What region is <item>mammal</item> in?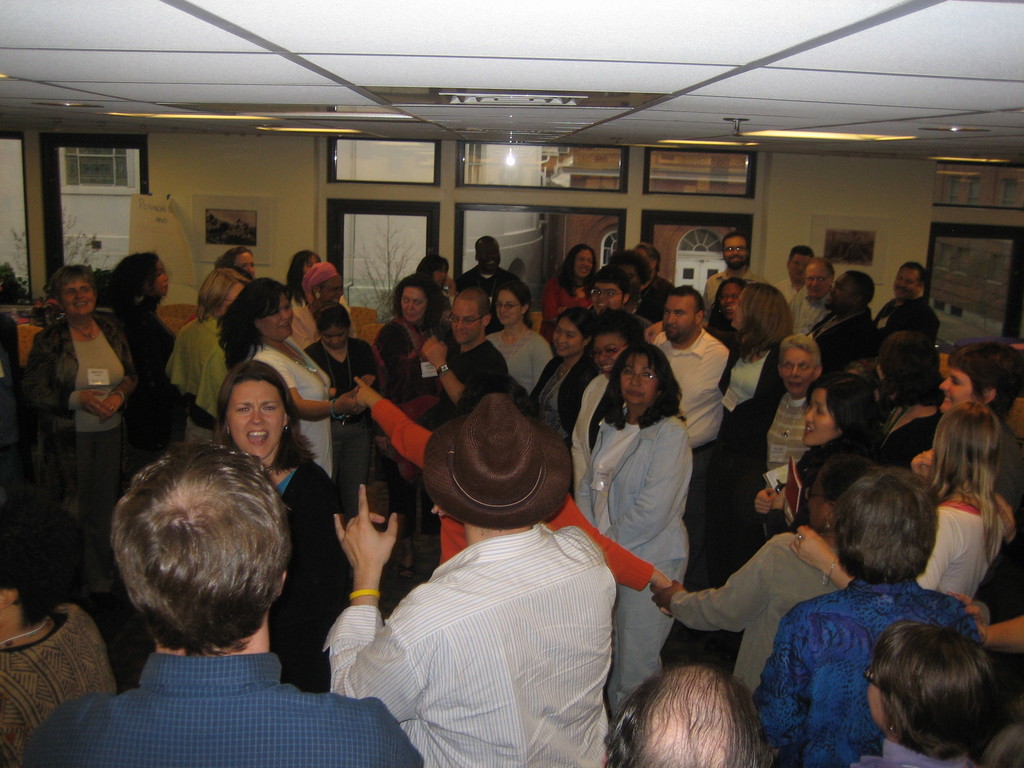
[576, 346, 690, 697].
